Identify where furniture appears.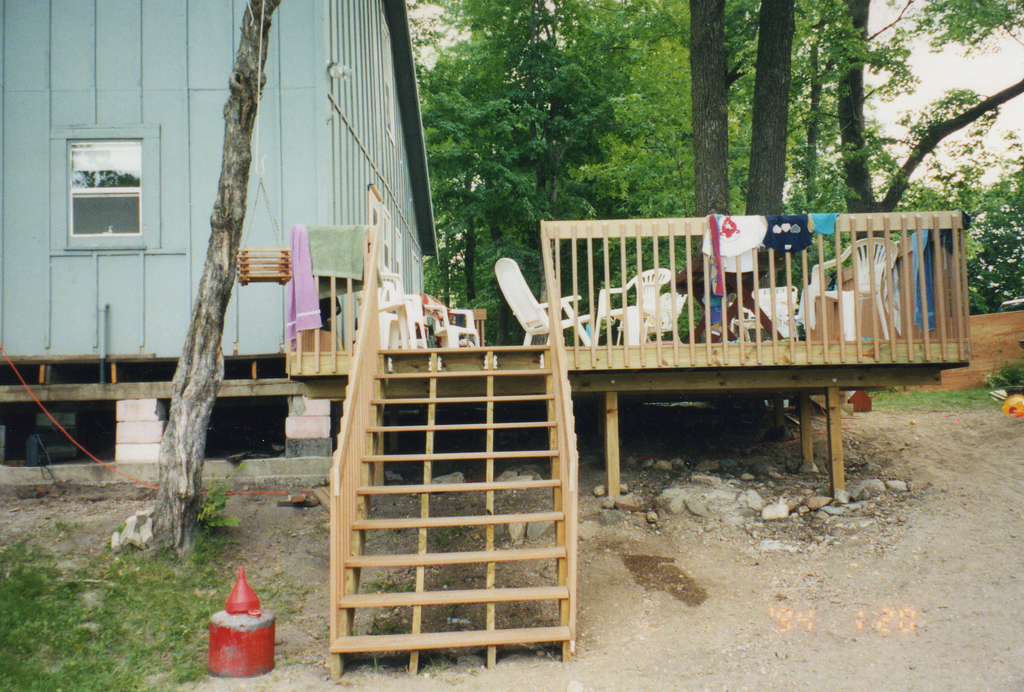
Appears at region(375, 274, 428, 354).
